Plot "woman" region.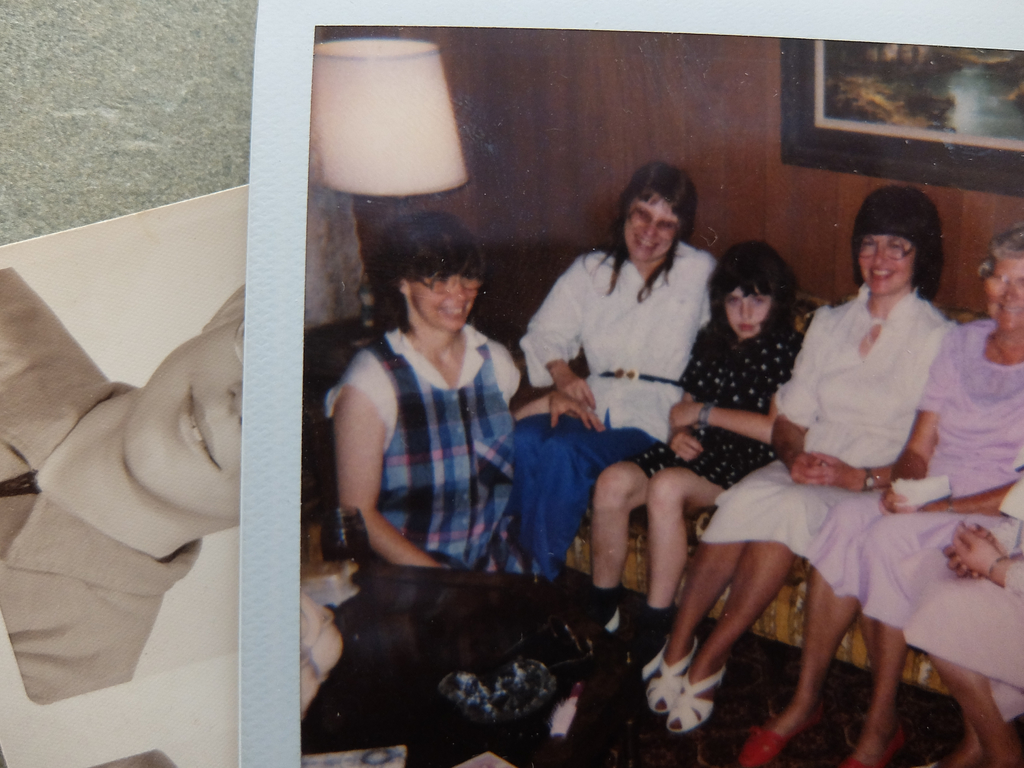
Plotted at <box>508,154,715,594</box>.
